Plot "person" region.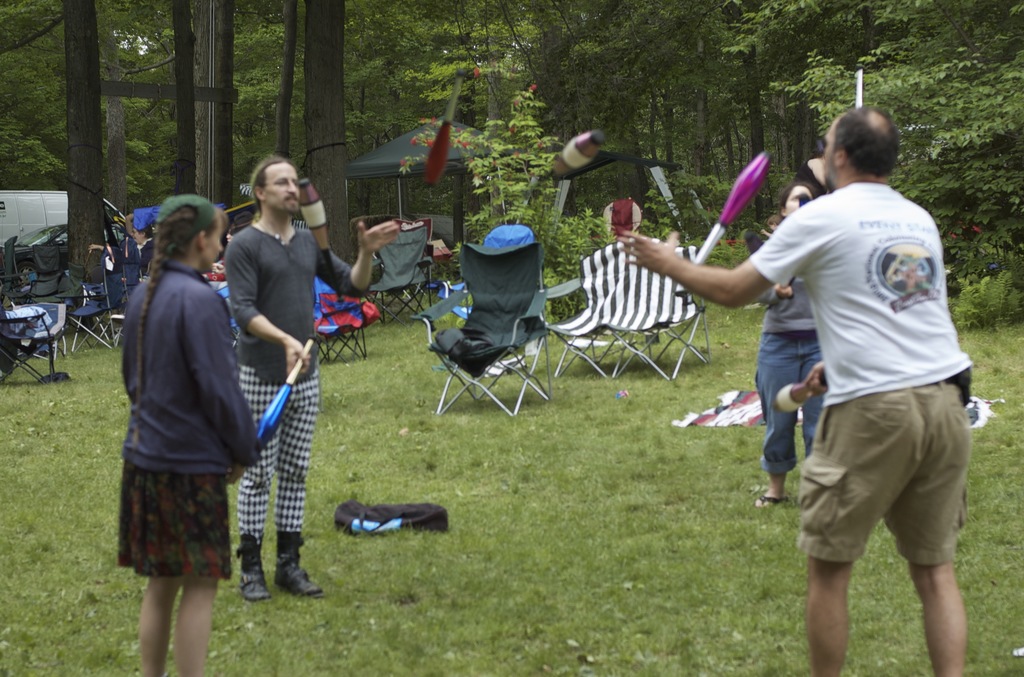
Plotted at locate(83, 208, 151, 300).
